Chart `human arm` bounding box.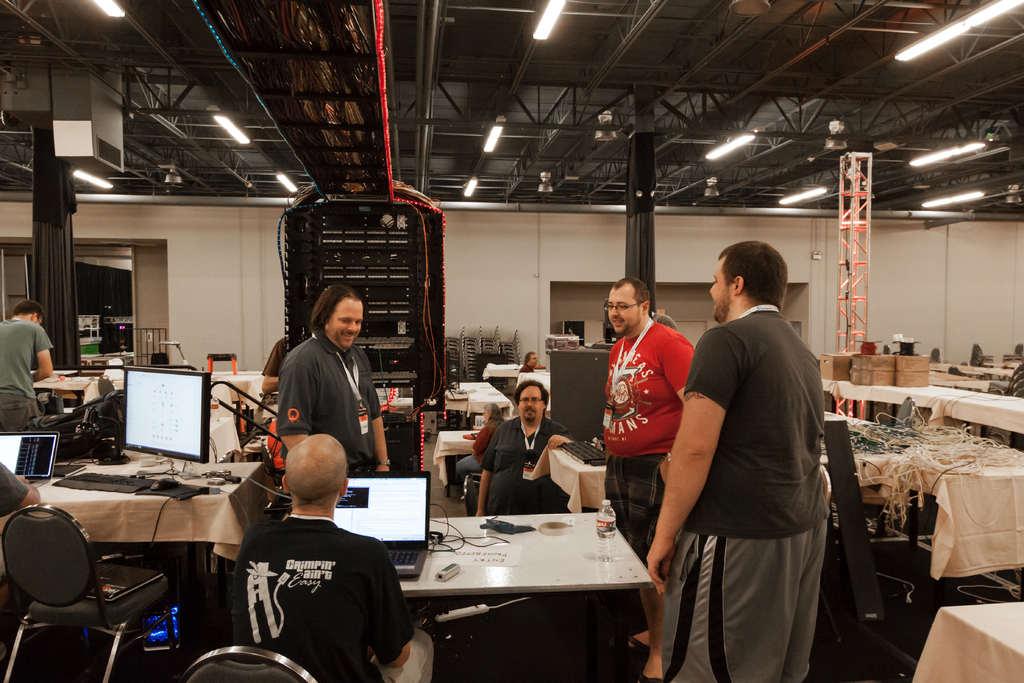
Charted: [29, 321, 56, 383].
